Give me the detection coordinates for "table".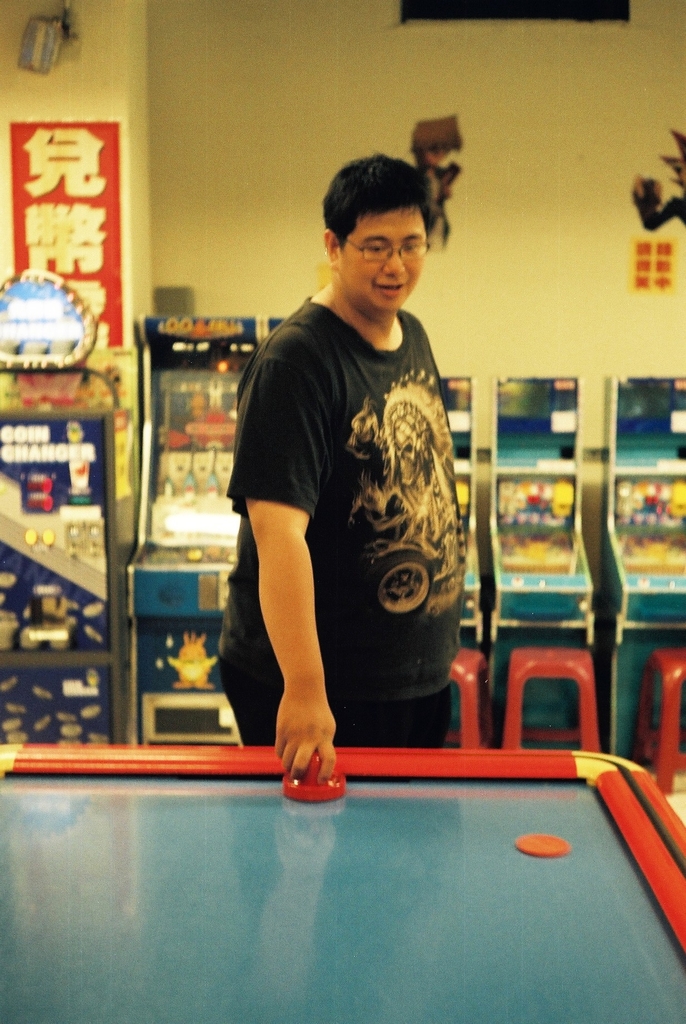
rect(34, 661, 685, 1023).
